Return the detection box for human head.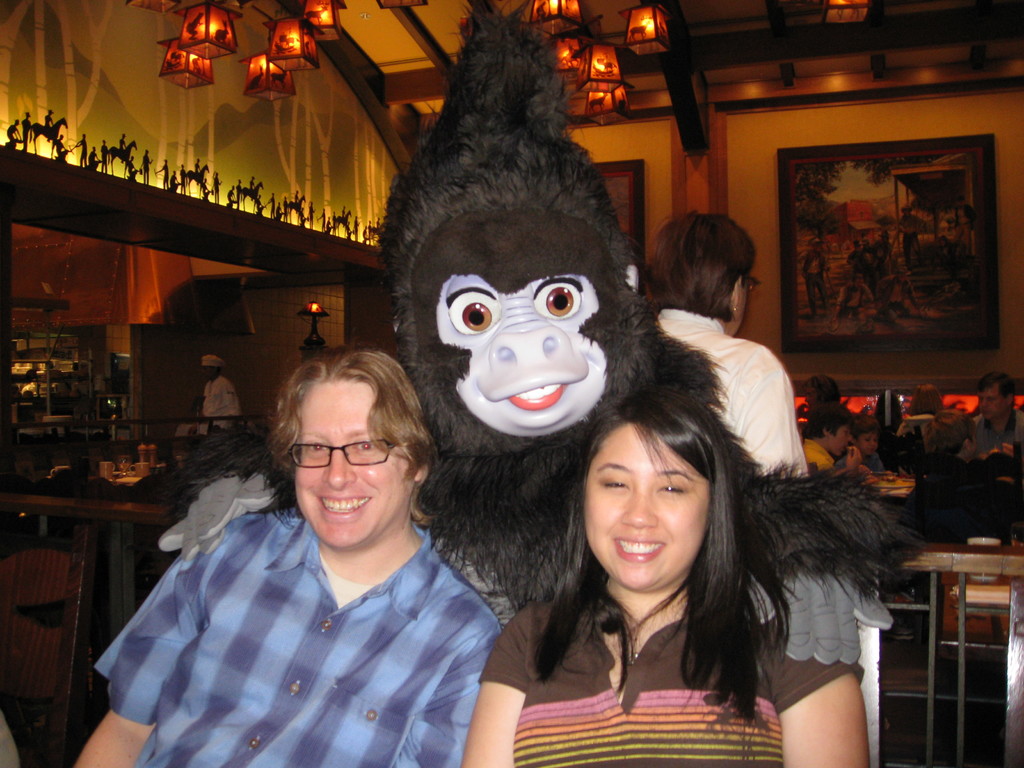
left=285, top=351, right=433, bottom=549.
